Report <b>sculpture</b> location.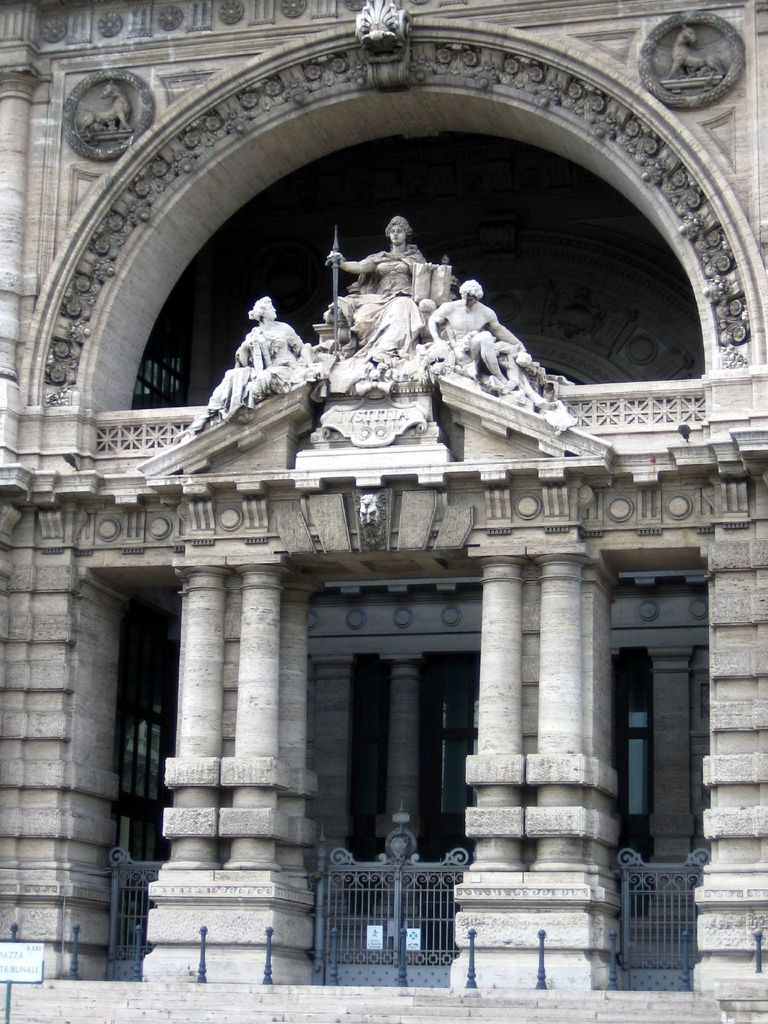
Report: (left=668, top=28, right=727, bottom=77).
